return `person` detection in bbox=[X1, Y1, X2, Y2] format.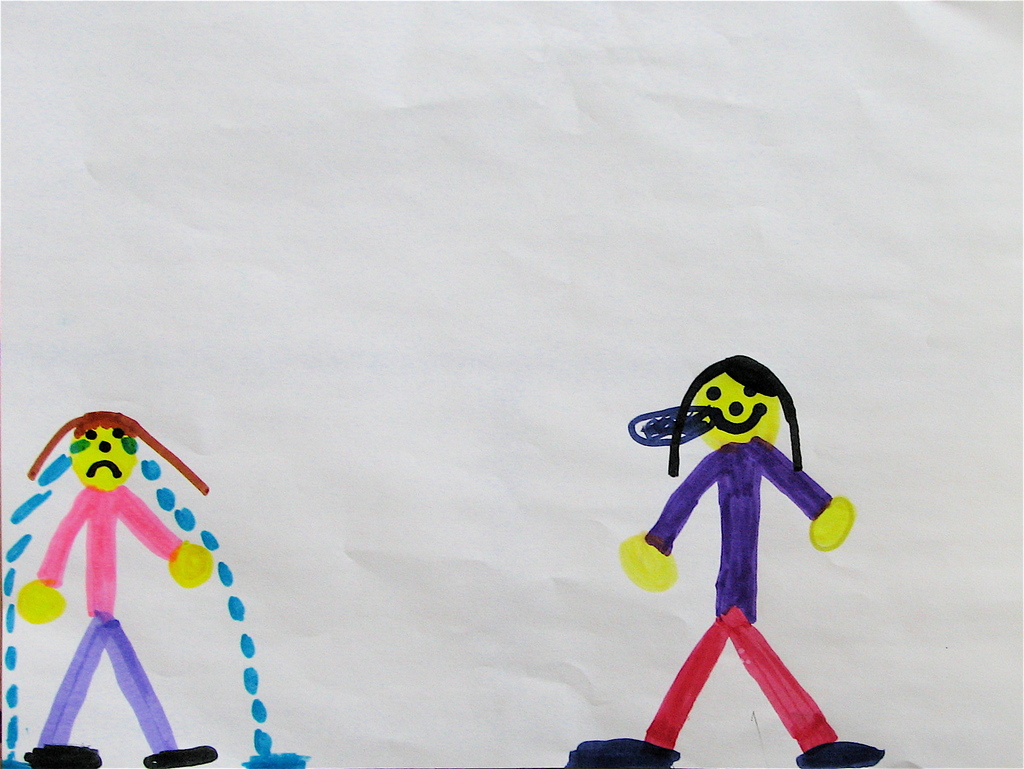
bbox=[28, 398, 223, 753].
